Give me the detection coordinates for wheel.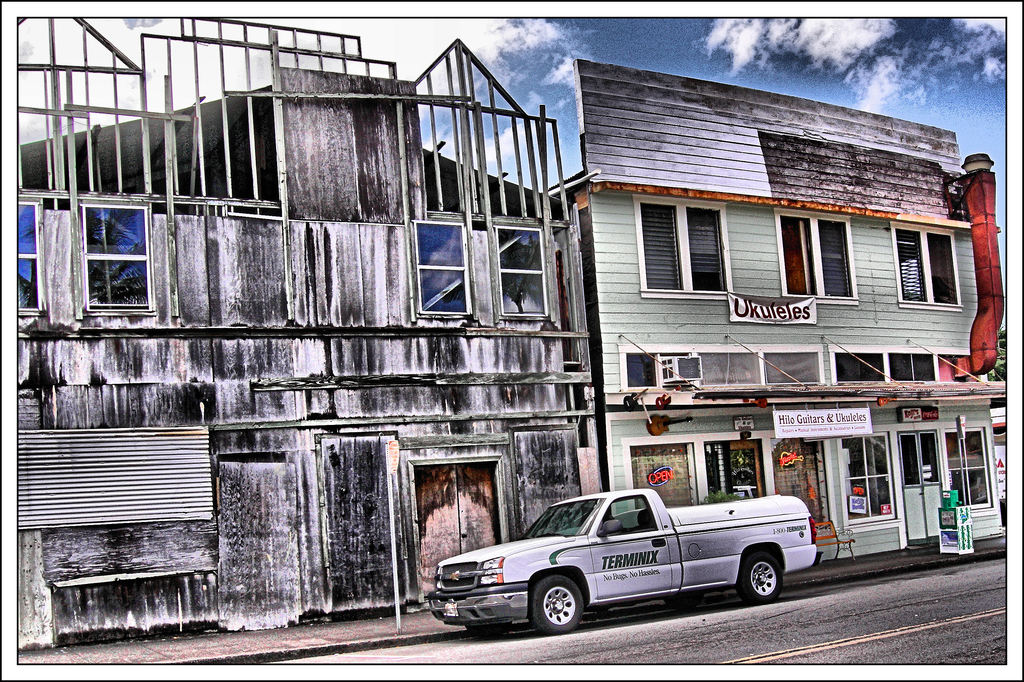
left=664, top=593, right=706, bottom=614.
